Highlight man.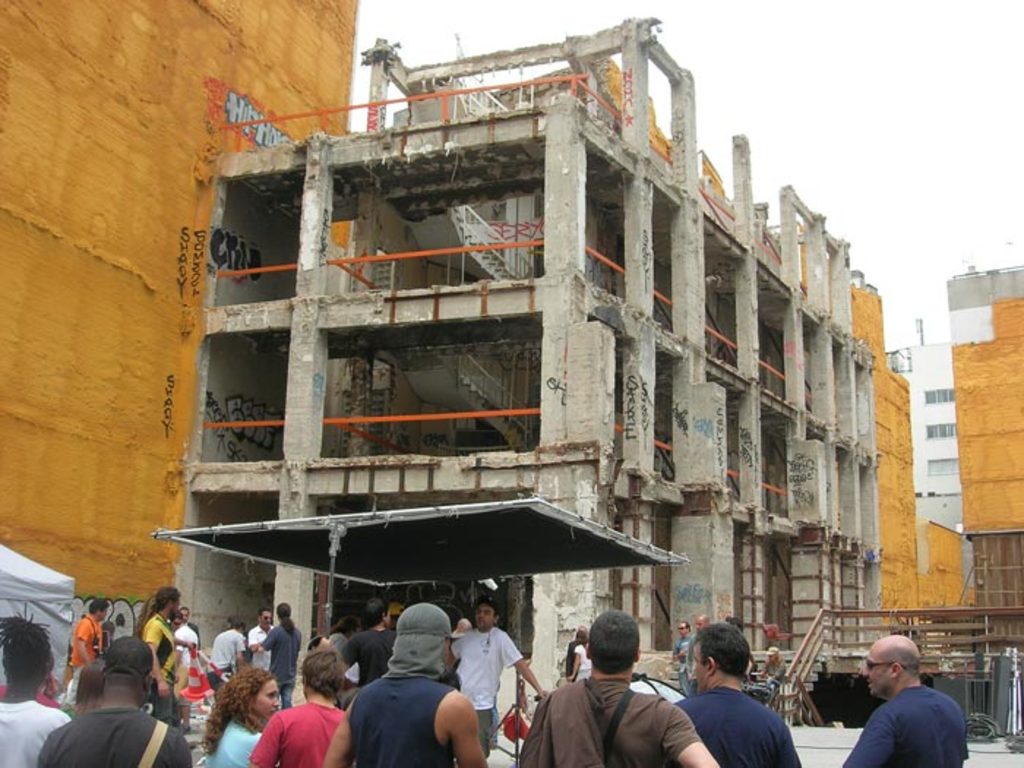
Highlighted region: bbox=(205, 616, 250, 695).
